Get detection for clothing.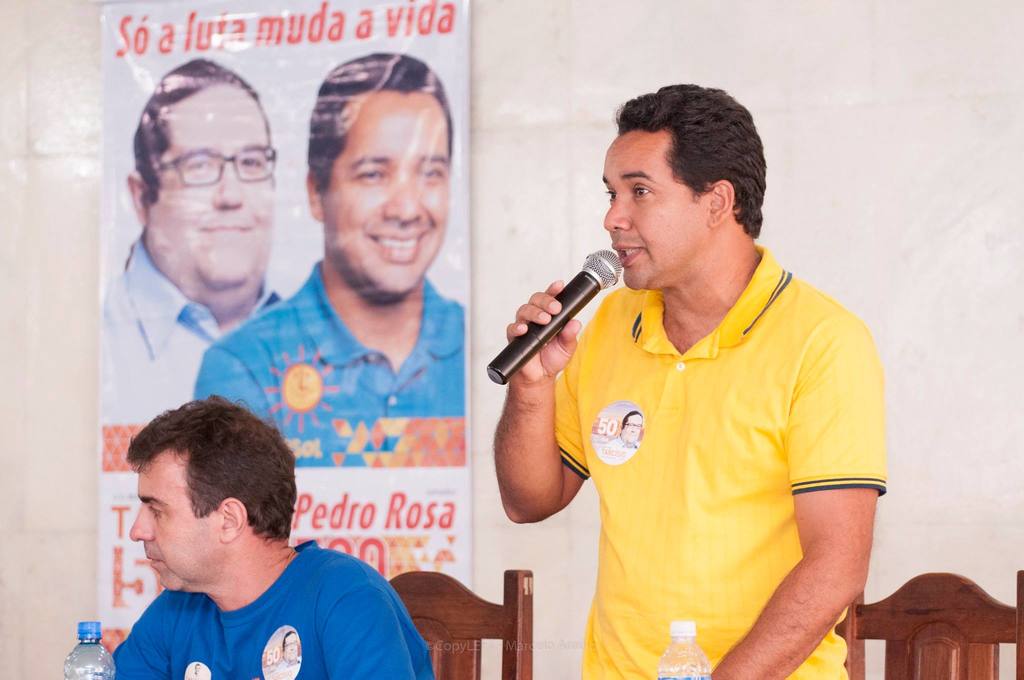
Detection: 194:258:464:465.
